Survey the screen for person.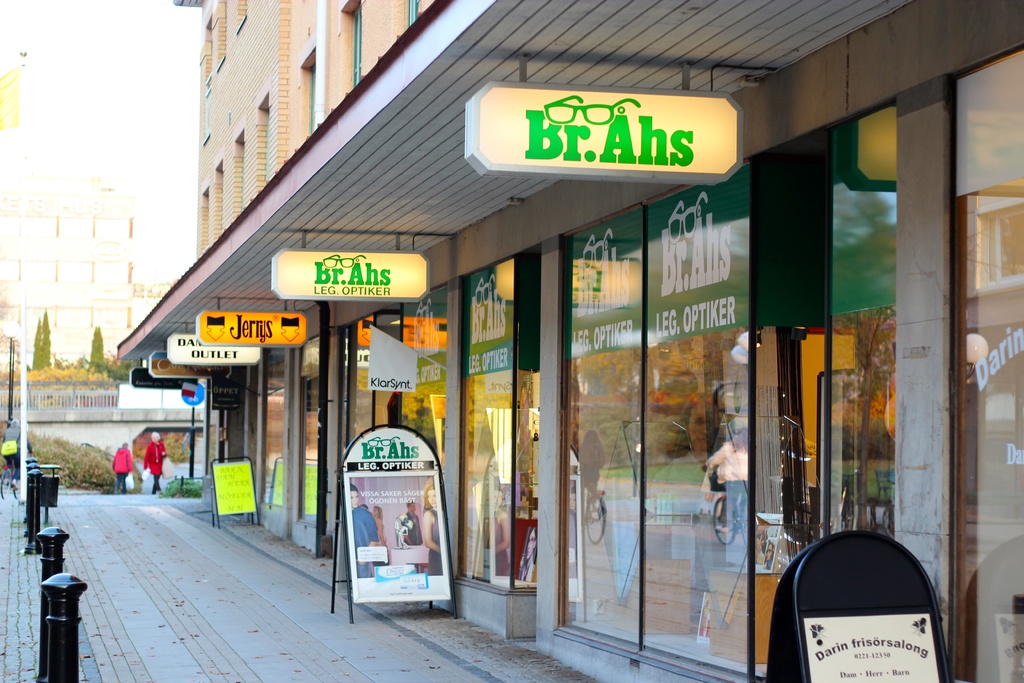
Survey found: [left=515, top=527, right=536, bottom=586].
